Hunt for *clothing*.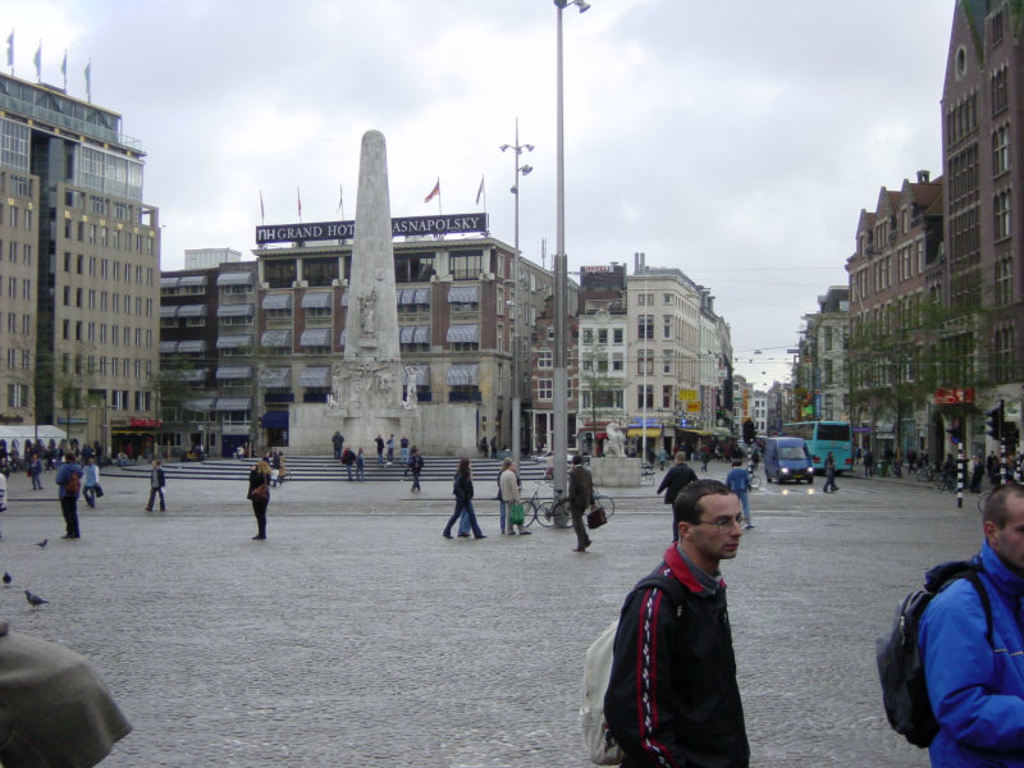
Hunted down at <box>351,451,362,483</box>.
